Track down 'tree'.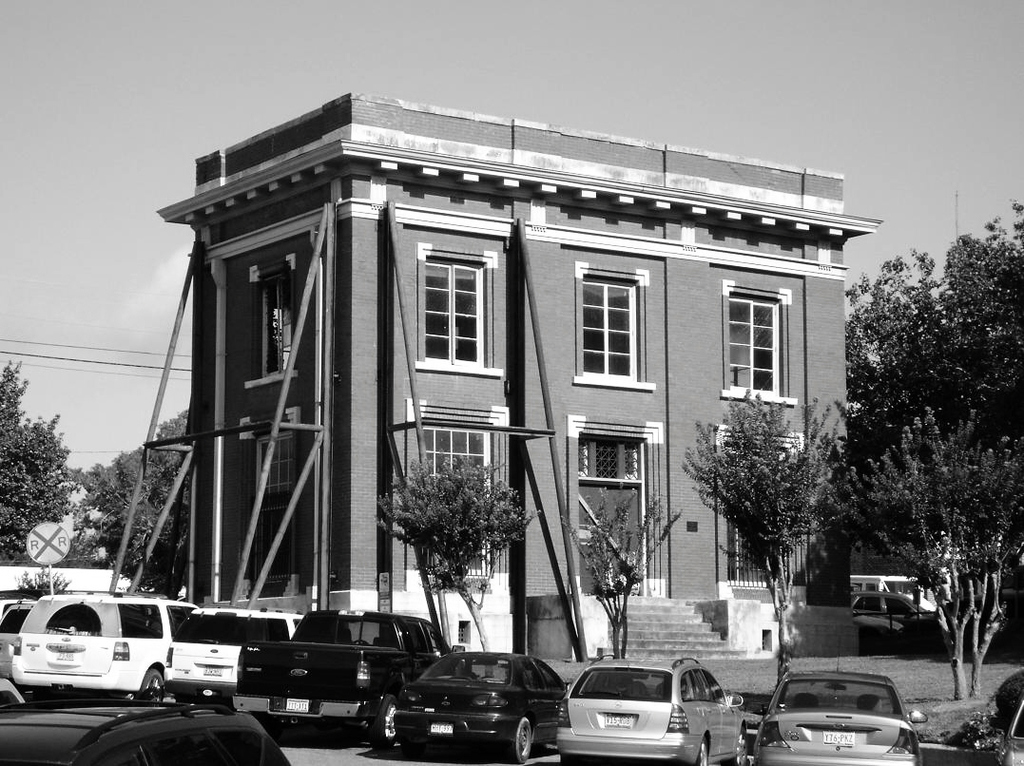
Tracked to 808, 193, 1015, 676.
